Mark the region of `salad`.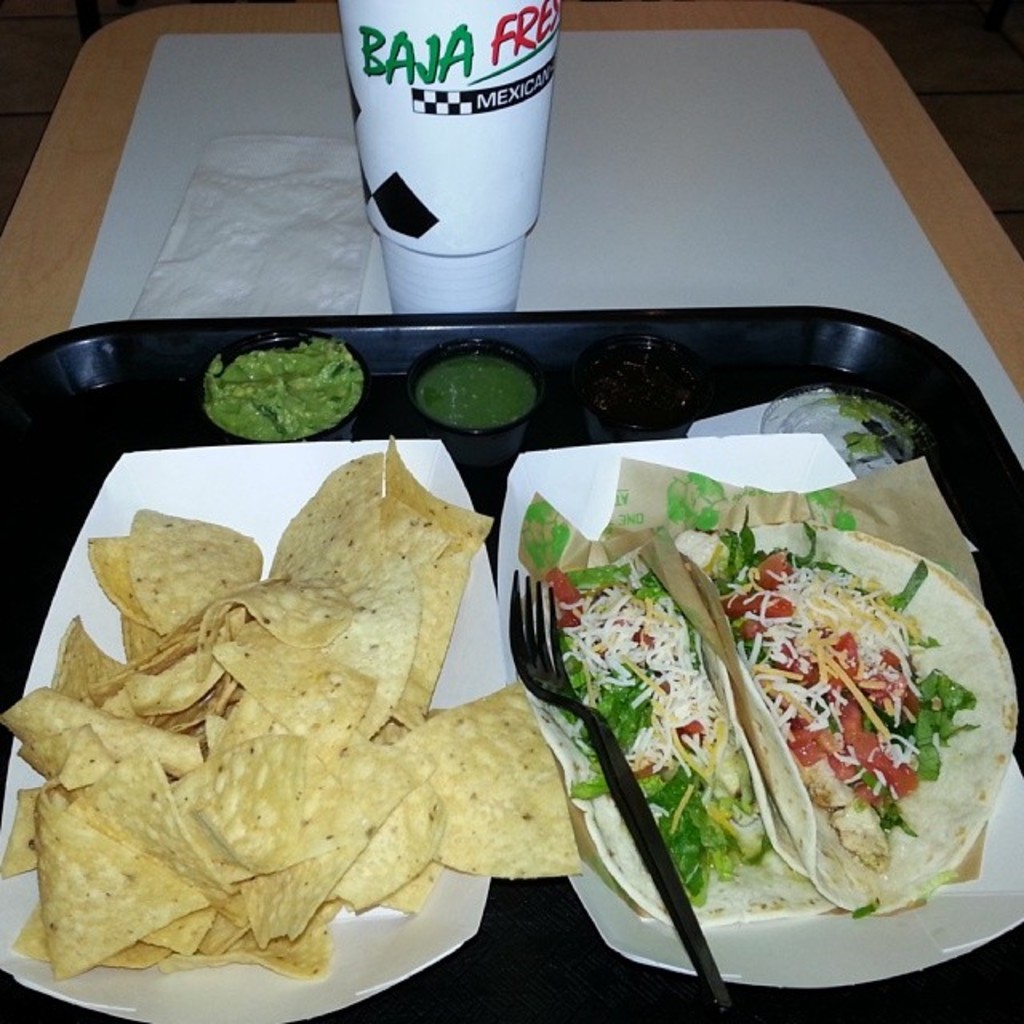
Region: rect(549, 549, 765, 901).
